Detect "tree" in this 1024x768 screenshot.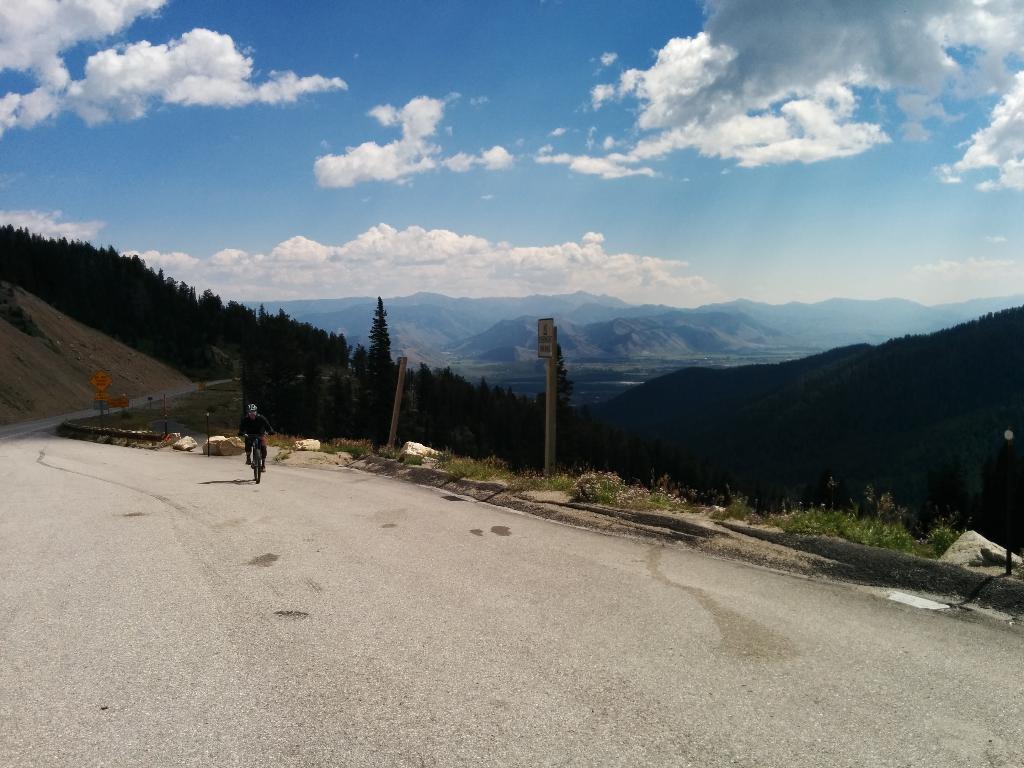
Detection: bbox=(337, 298, 406, 429).
